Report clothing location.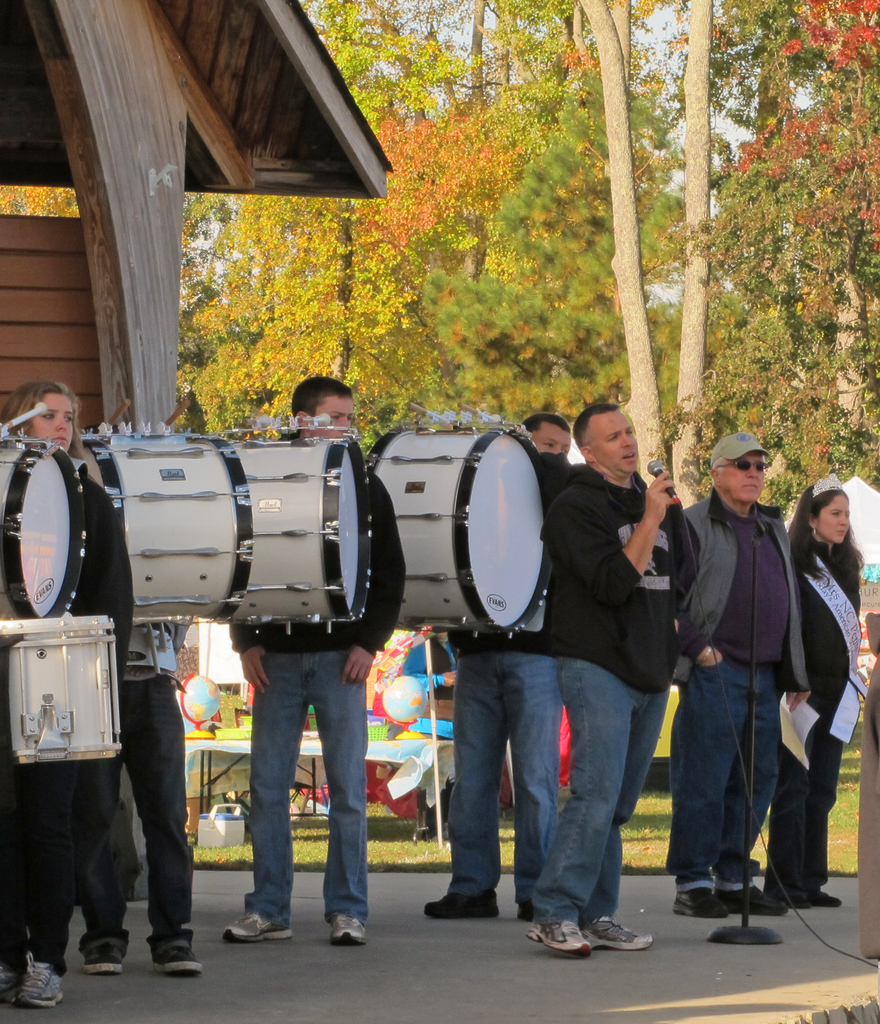
Report: crop(72, 611, 189, 945).
